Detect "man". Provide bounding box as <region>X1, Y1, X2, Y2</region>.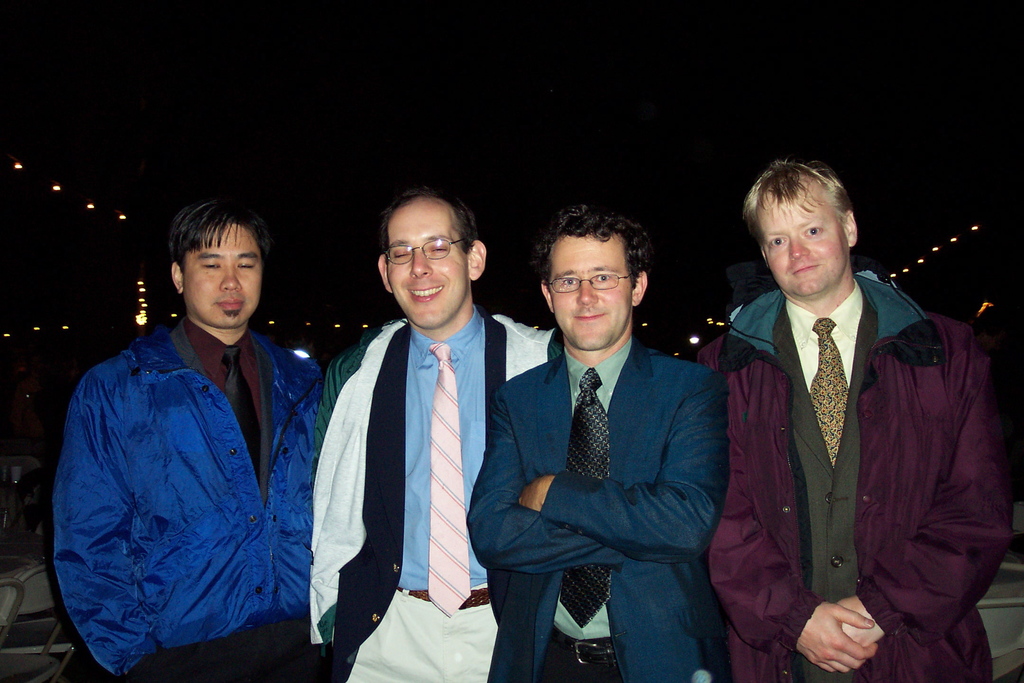
<region>308, 176, 541, 682</region>.
